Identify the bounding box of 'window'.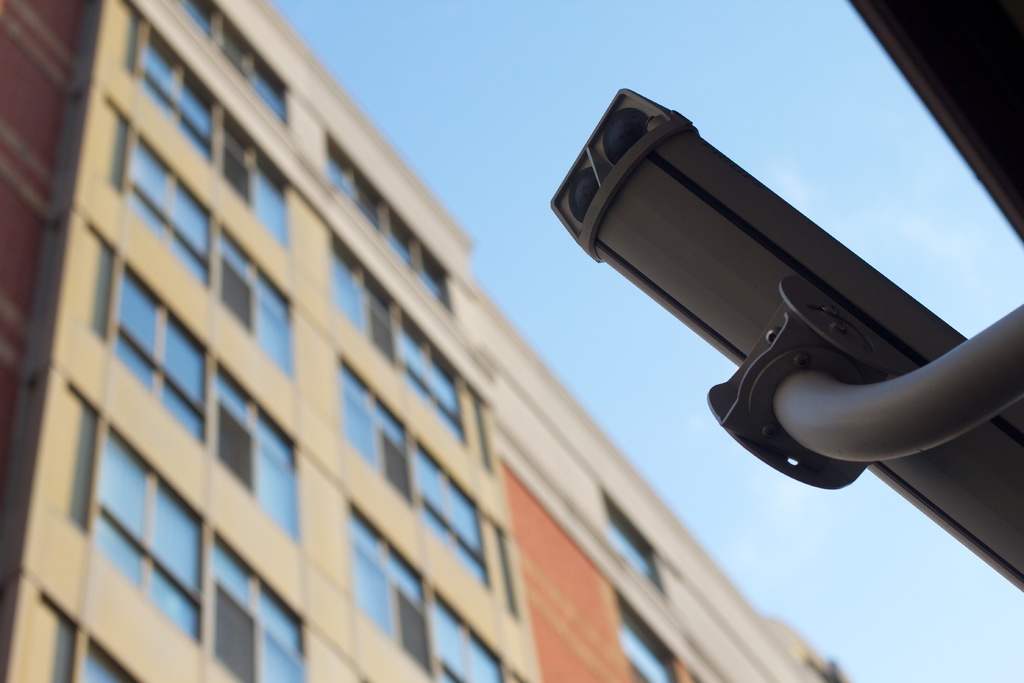
[x1=348, y1=369, x2=493, y2=599].
